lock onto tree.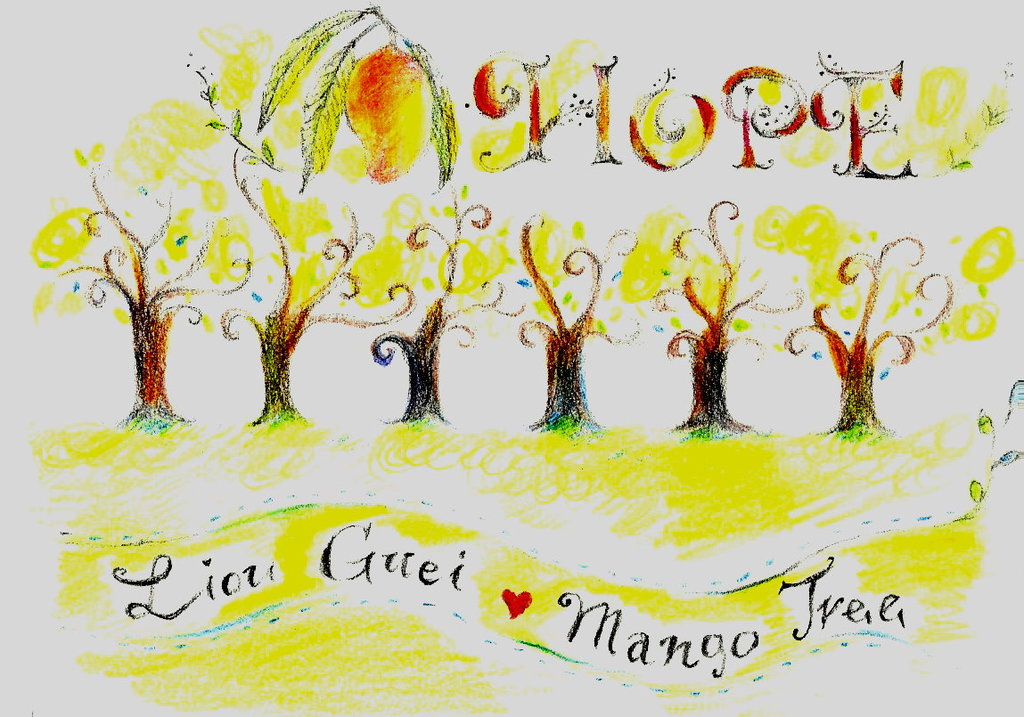
Locked: Rect(642, 191, 800, 451).
